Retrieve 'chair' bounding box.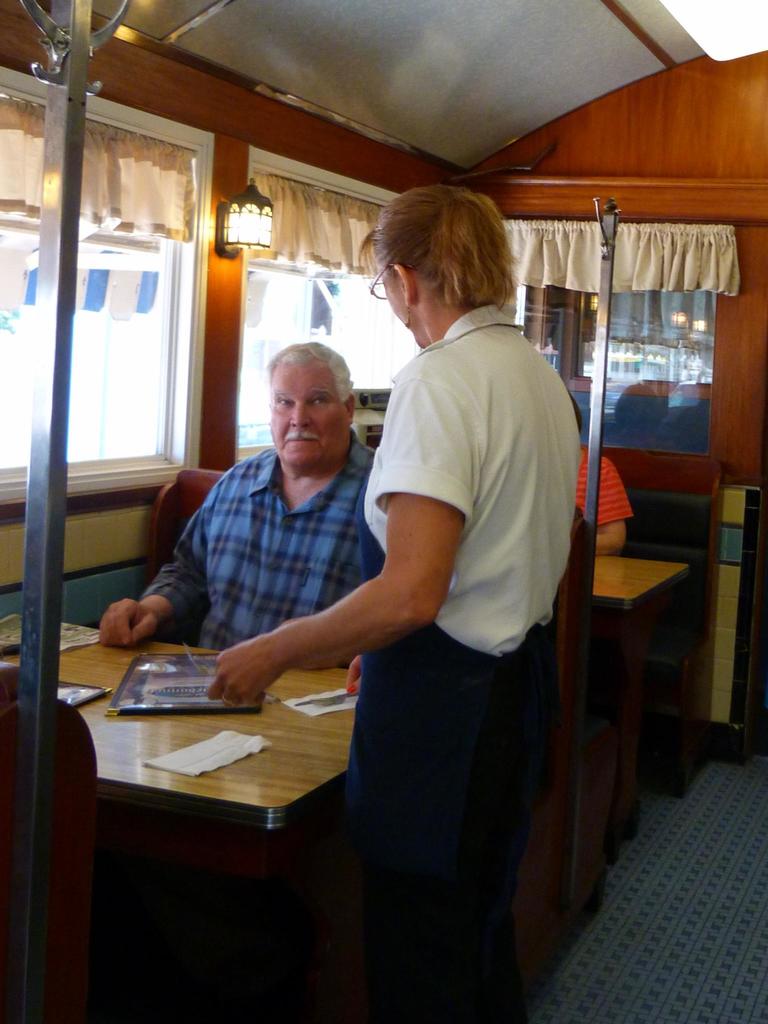
Bounding box: rect(593, 437, 731, 804).
